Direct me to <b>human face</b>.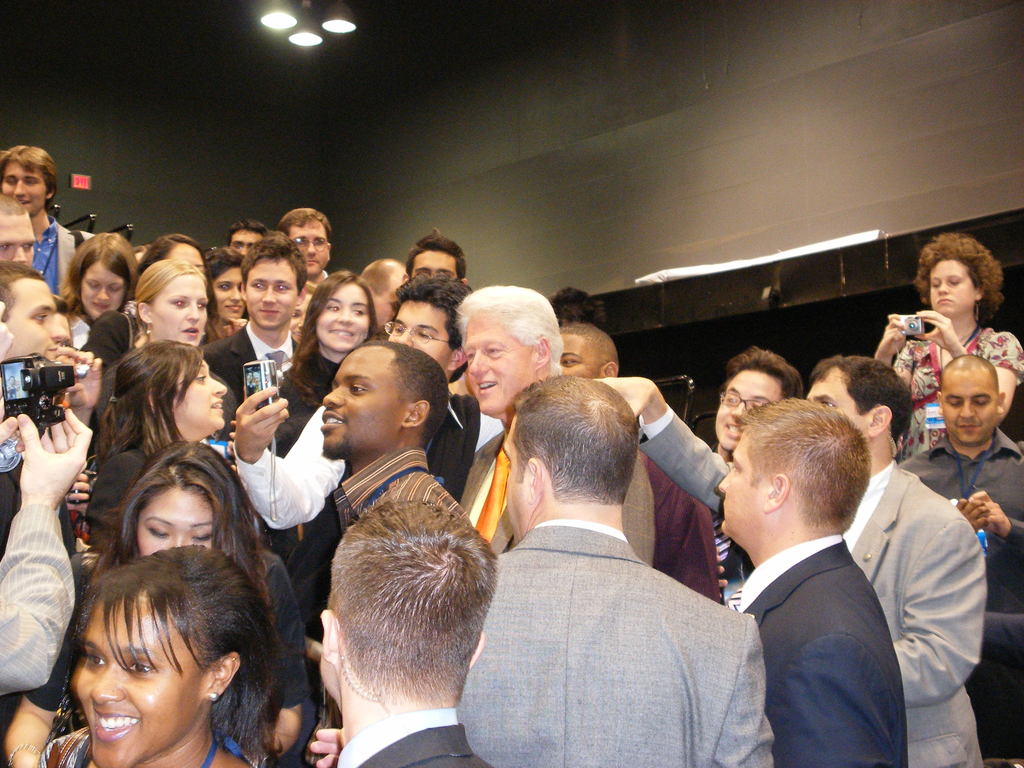
Direction: crop(718, 371, 775, 450).
